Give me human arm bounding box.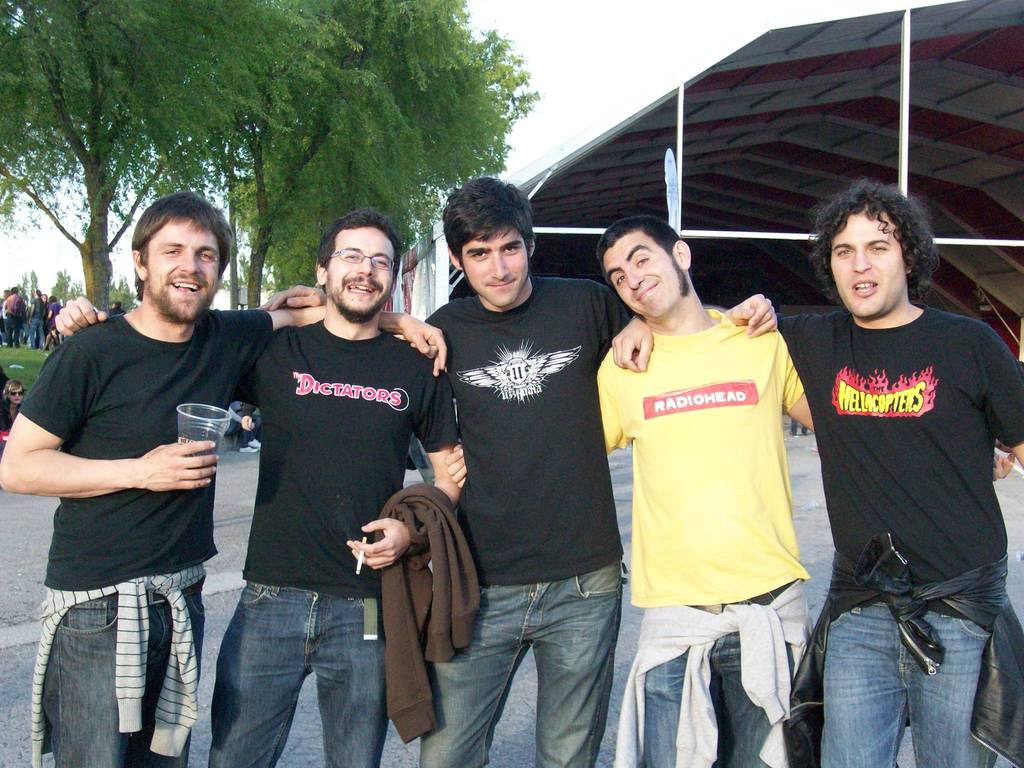
left=335, top=363, right=466, bottom=584.
